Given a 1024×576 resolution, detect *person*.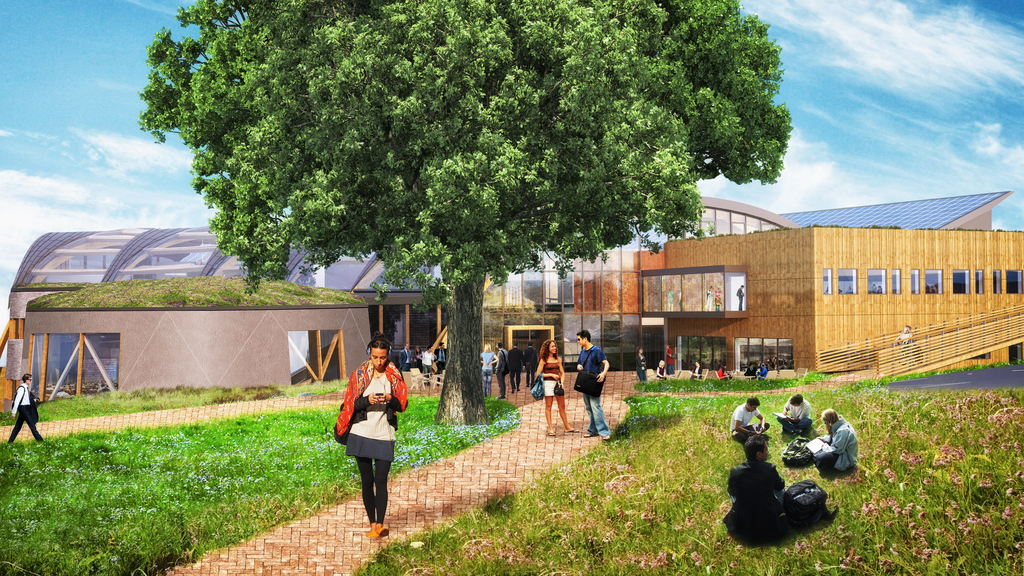
crop(726, 394, 770, 443).
